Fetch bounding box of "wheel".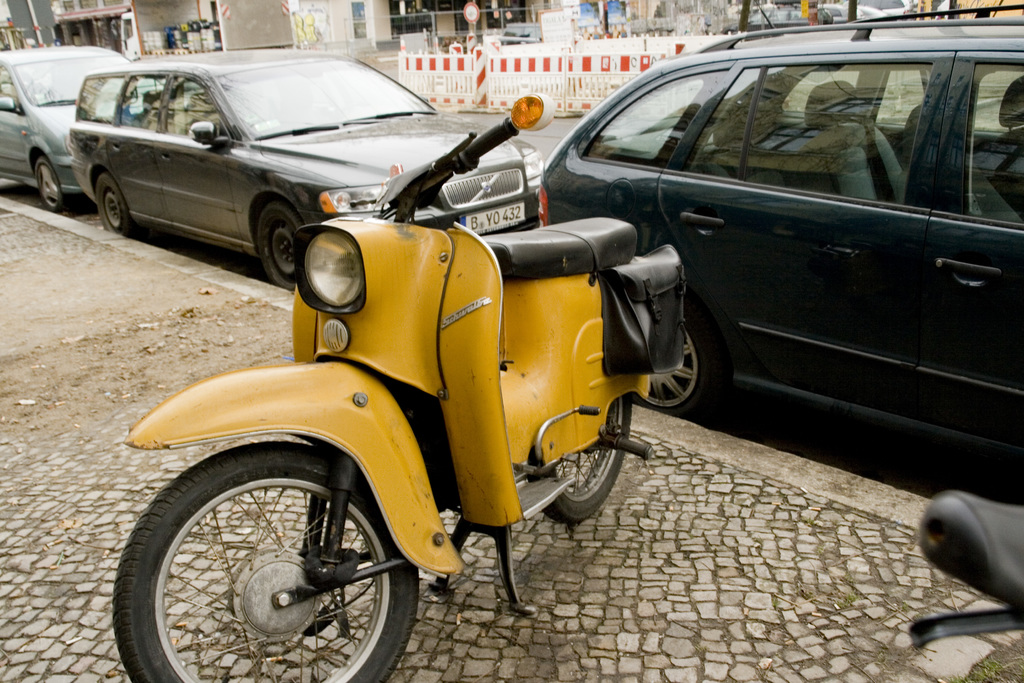
Bbox: (left=556, top=401, right=630, bottom=521).
